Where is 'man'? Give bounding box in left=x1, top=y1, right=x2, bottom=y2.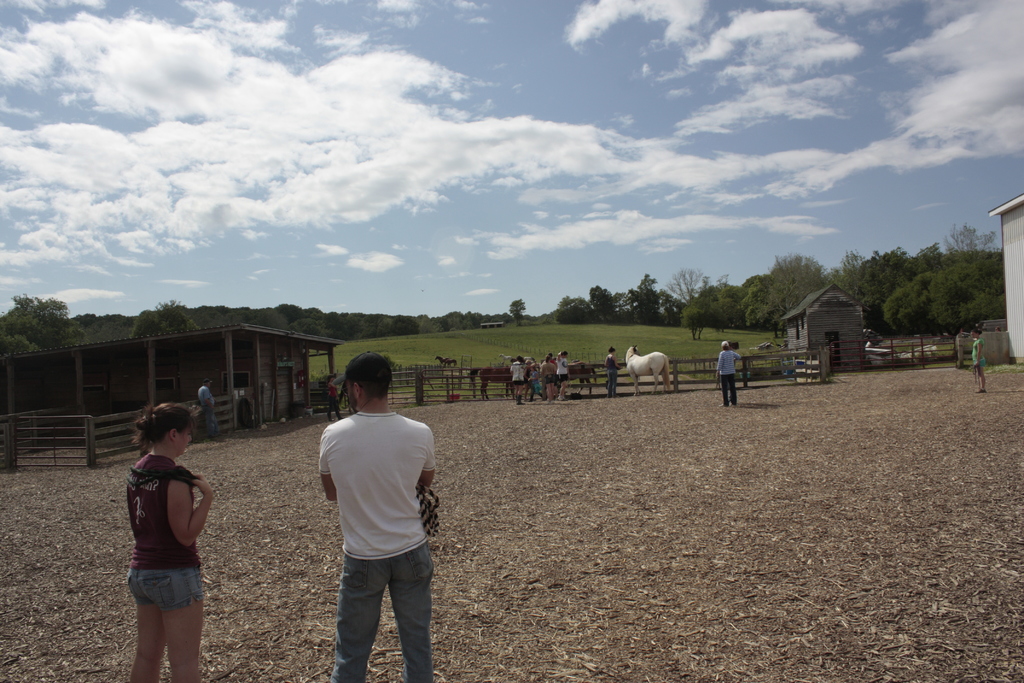
left=712, top=344, right=742, bottom=407.
